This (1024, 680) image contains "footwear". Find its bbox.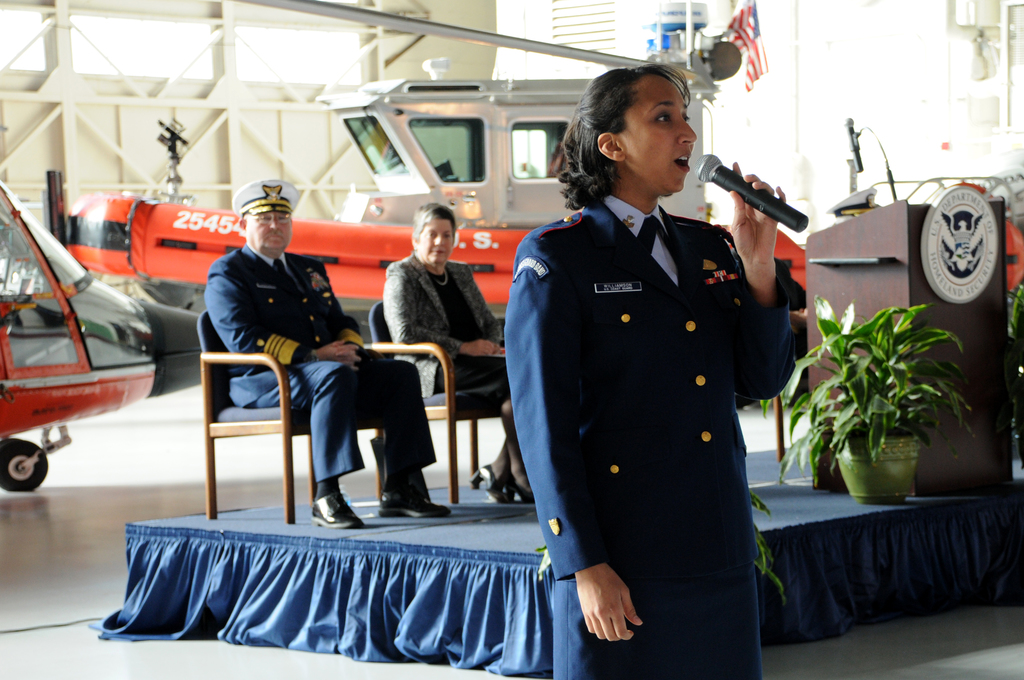
473:463:517:505.
